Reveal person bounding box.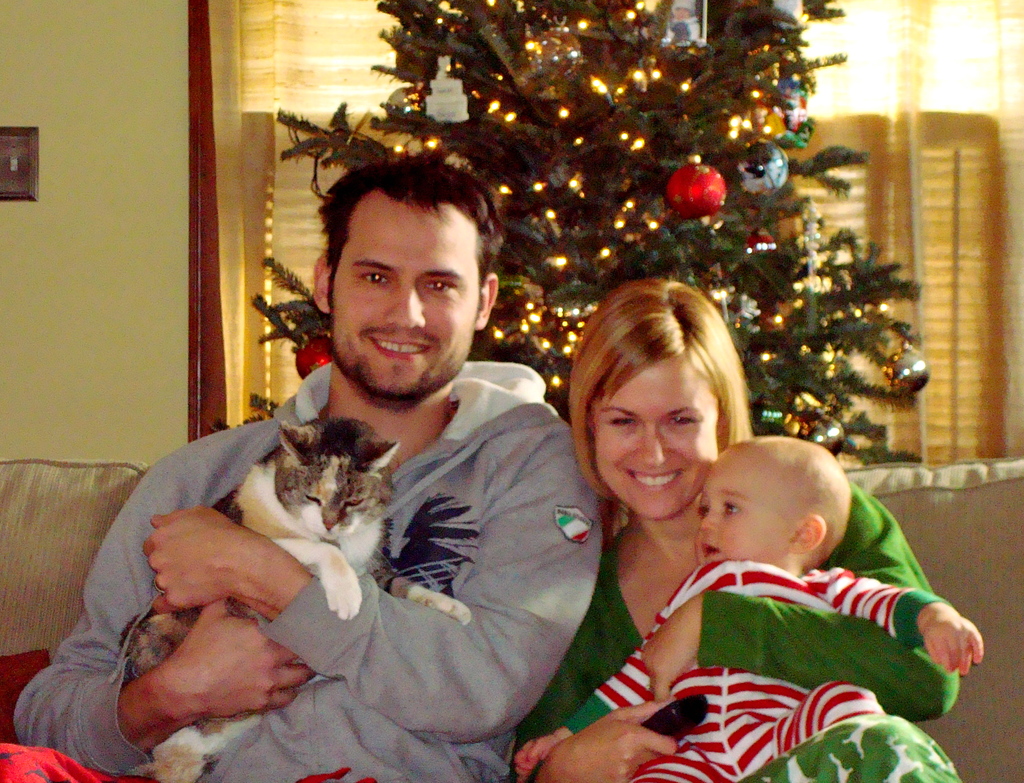
Revealed: detection(515, 272, 966, 782).
